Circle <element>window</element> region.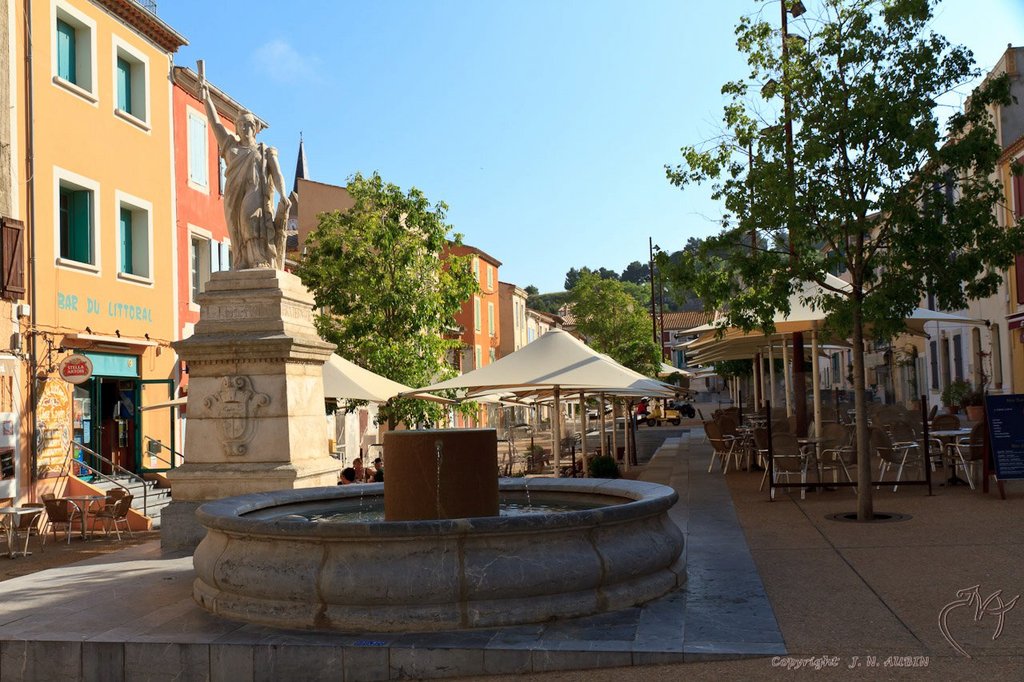
Region: [left=42, top=152, right=90, bottom=275].
